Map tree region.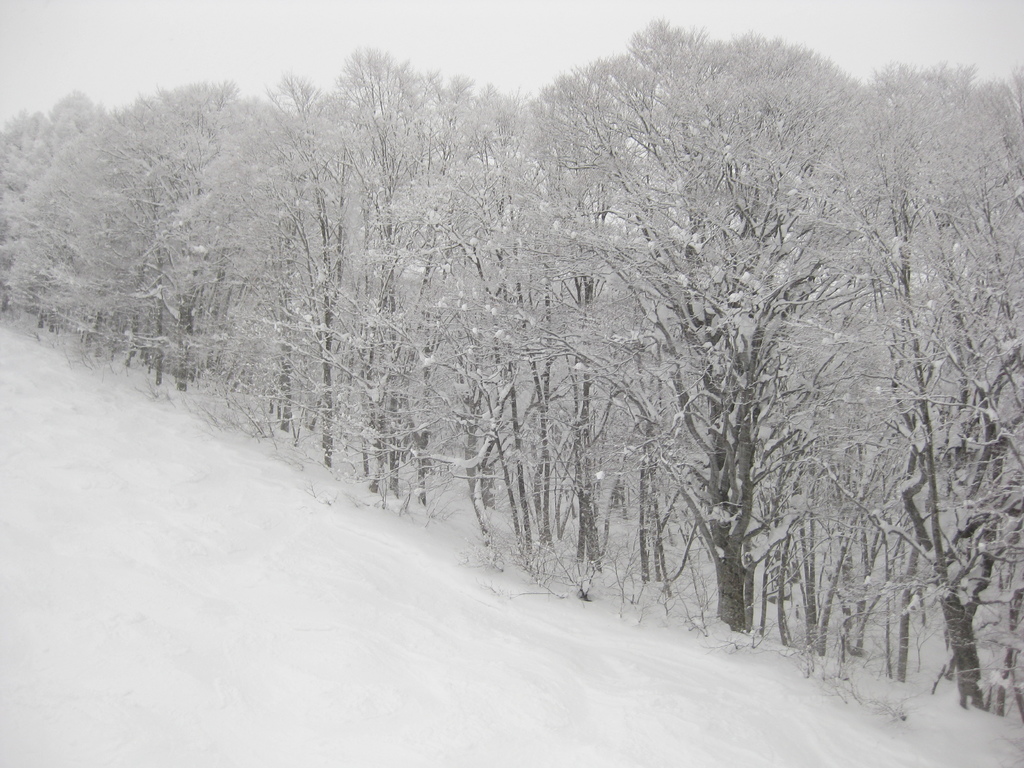
Mapped to [x1=137, y1=82, x2=214, y2=393].
